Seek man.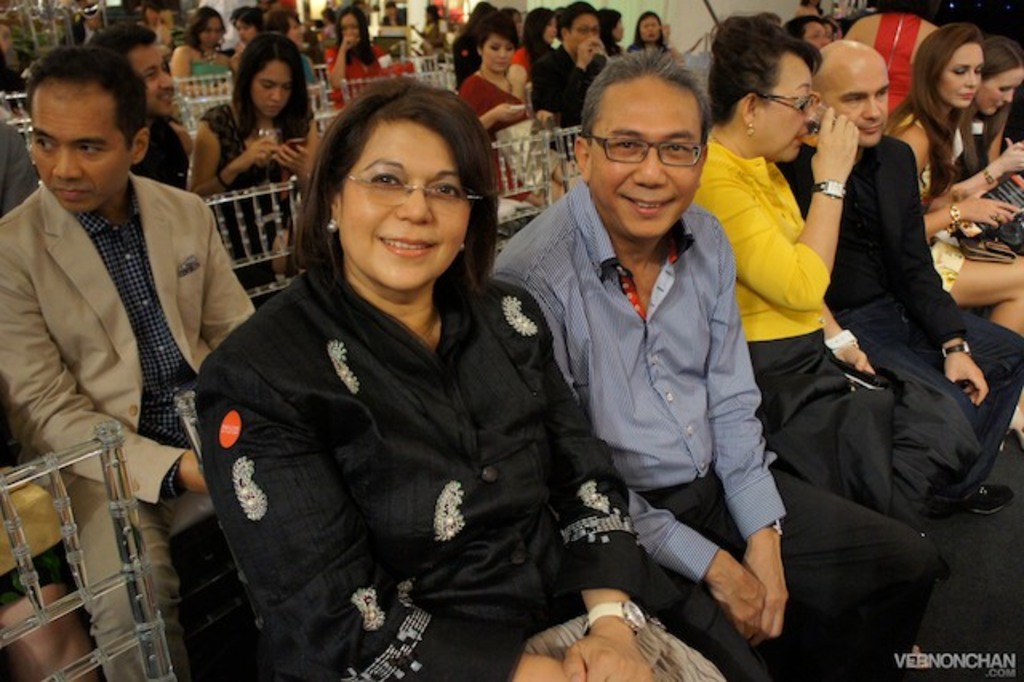
[left=494, top=43, right=938, bottom=680].
